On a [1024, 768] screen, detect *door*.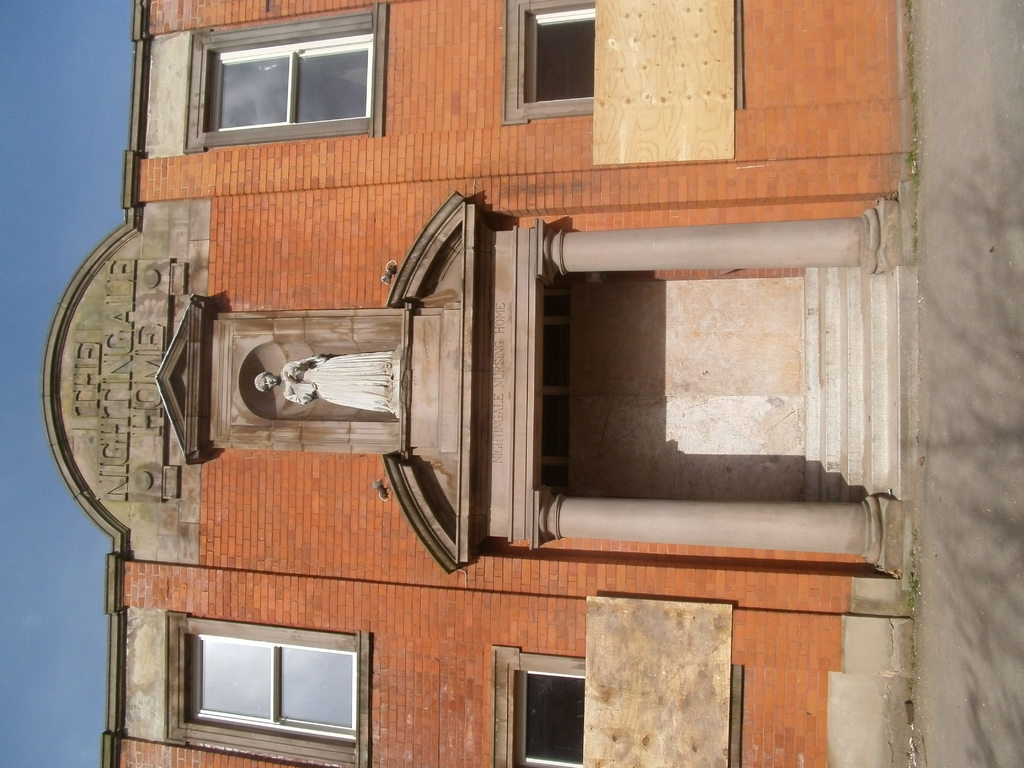
x1=562, y1=276, x2=797, y2=495.
